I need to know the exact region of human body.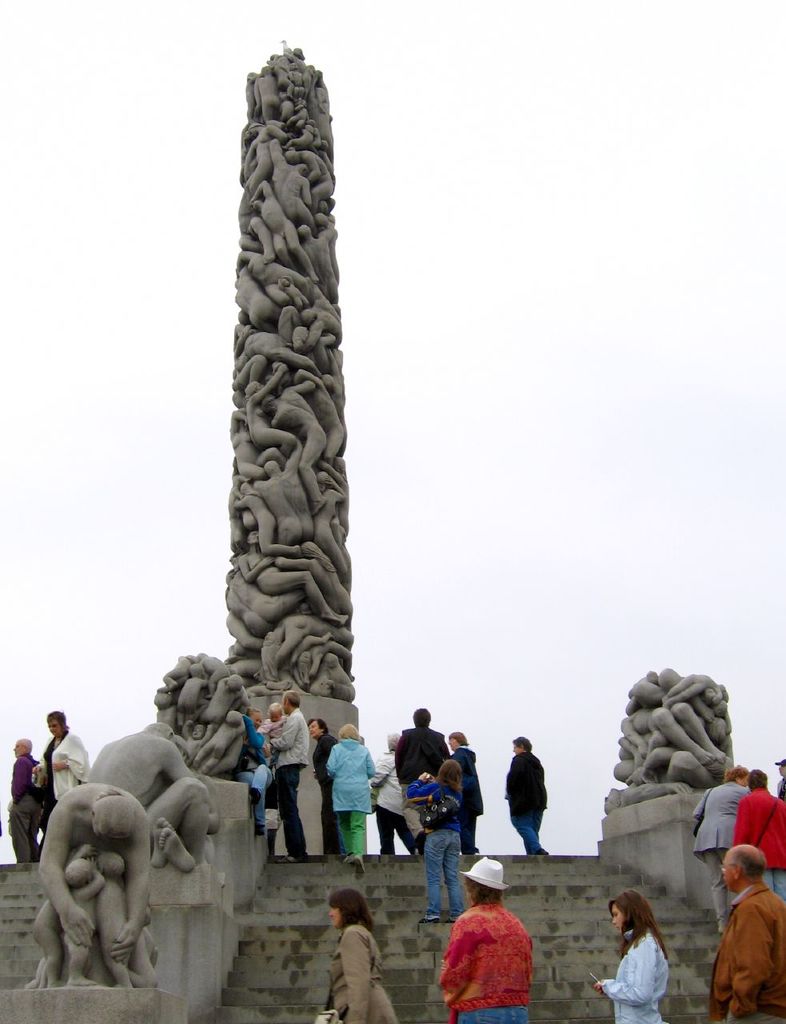
Region: 589, 920, 668, 1023.
